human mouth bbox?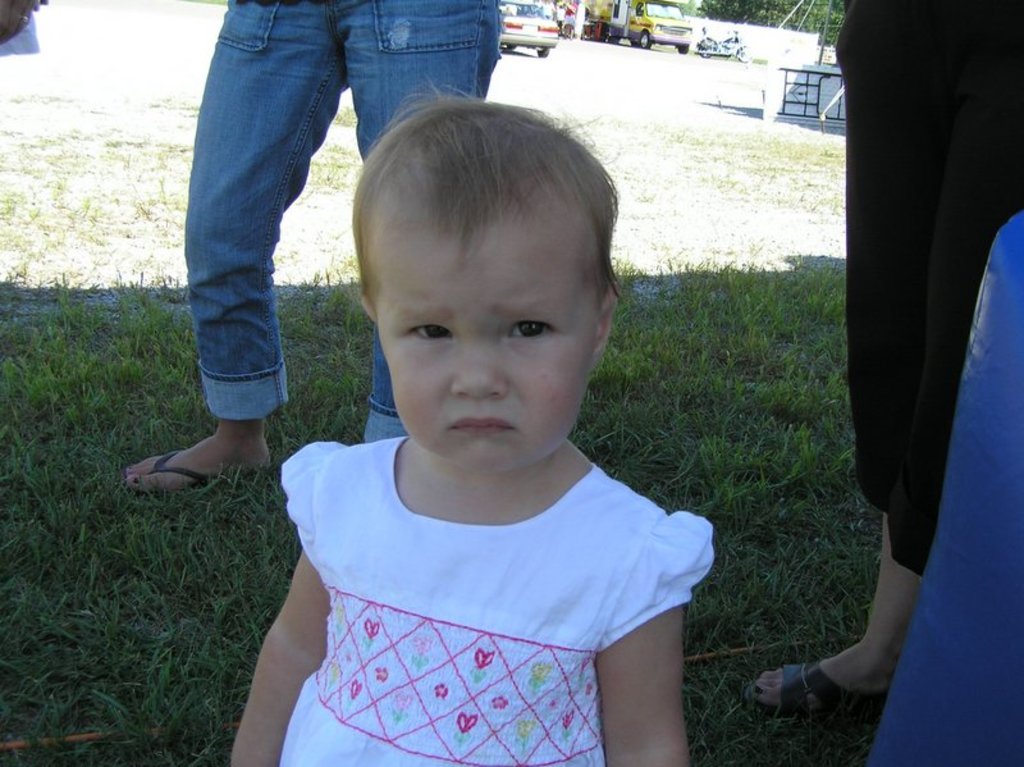
select_region(449, 417, 513, 434)
